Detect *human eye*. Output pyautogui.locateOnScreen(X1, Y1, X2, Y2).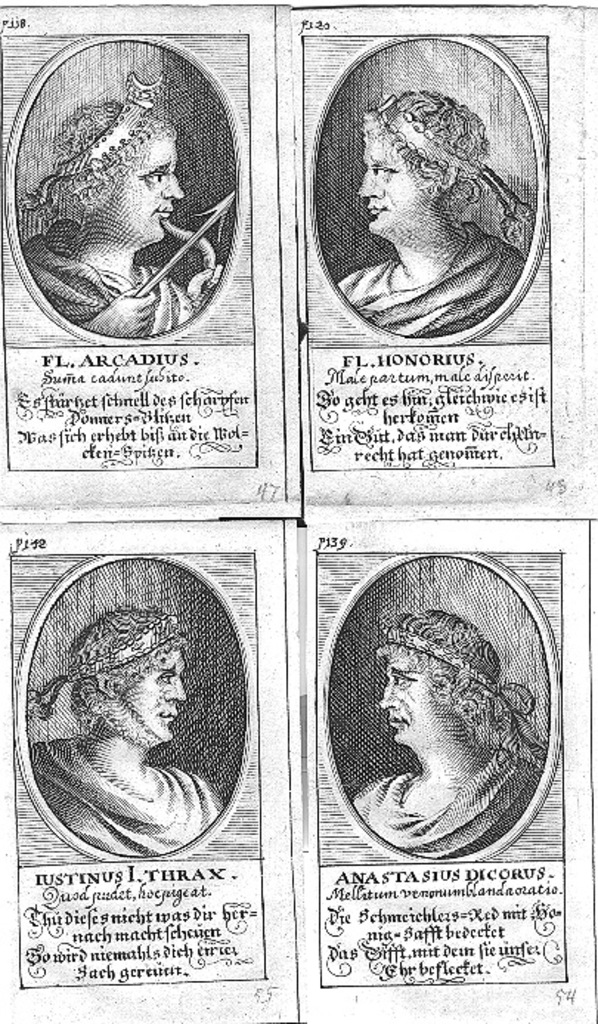
pyautogui.locateOnScreen(369, 160, 394, 183).
